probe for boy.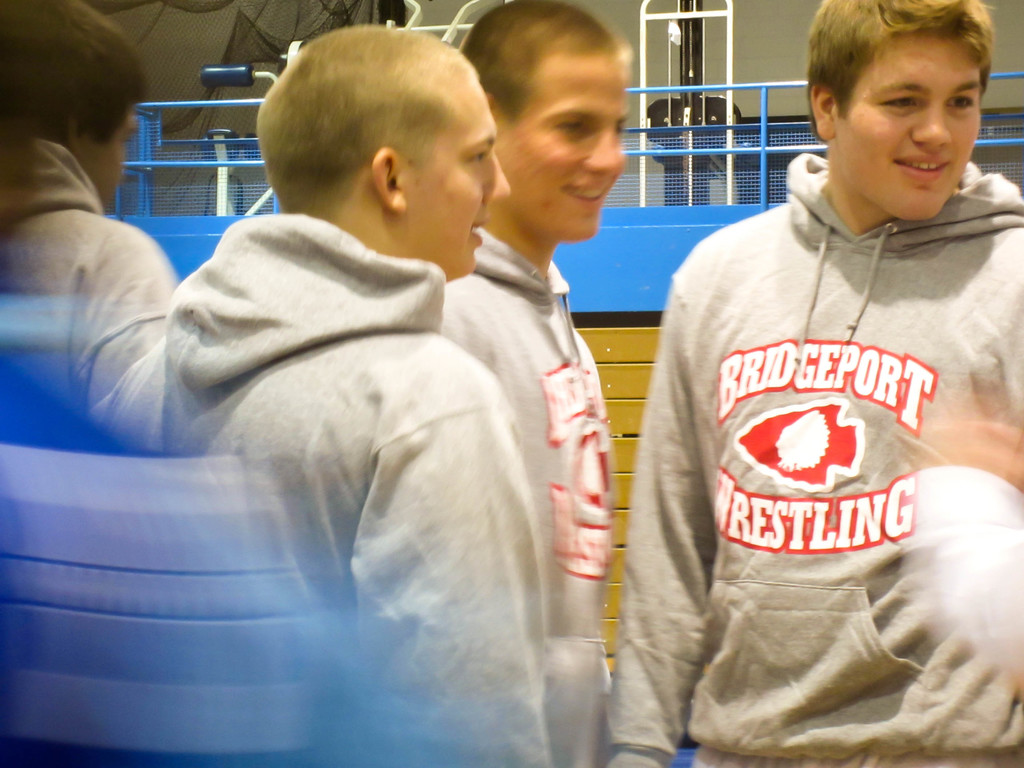
Probe result: box=[154, 22, 552, 767].
